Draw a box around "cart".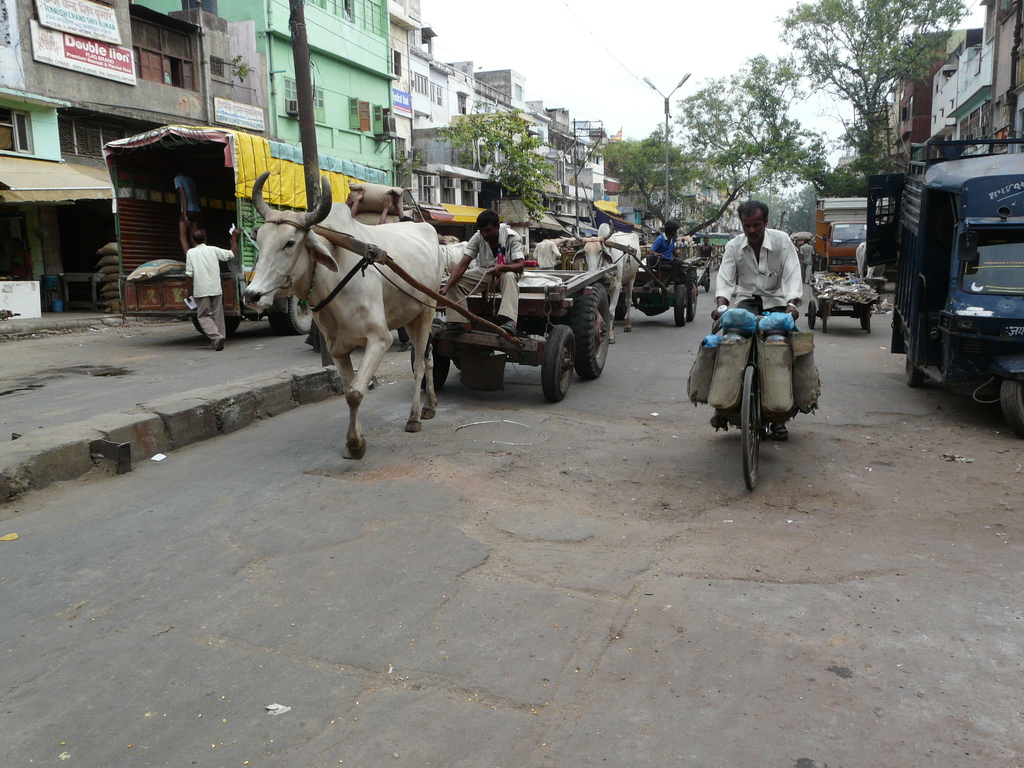
(801, 278, 881, 333).
